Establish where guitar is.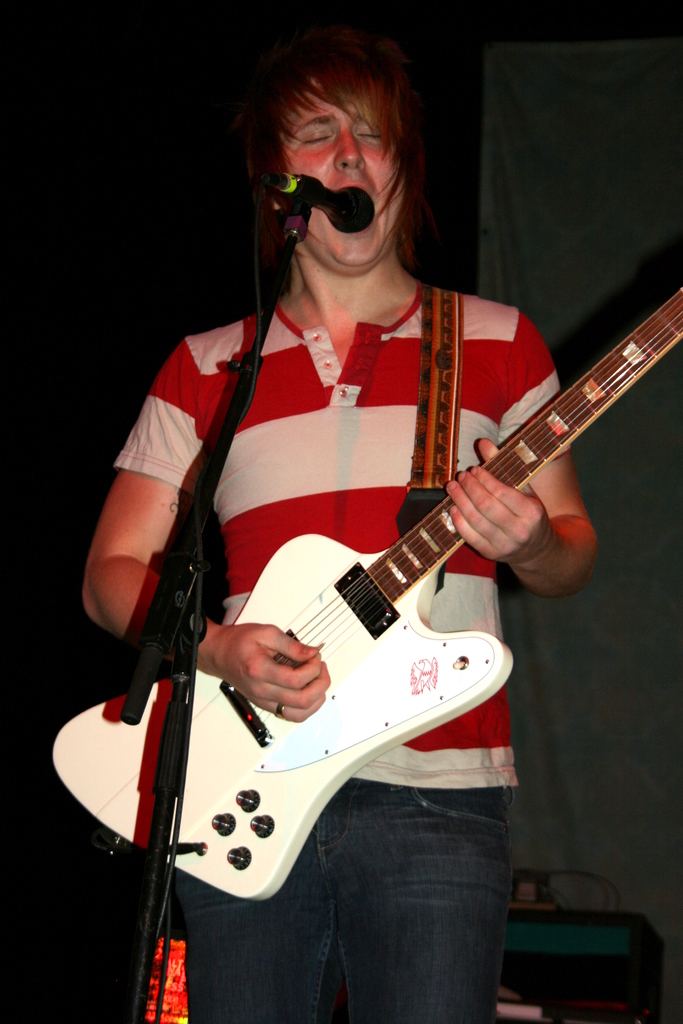
Established at [x1=51, y1=285, x2=682, y2=904].
